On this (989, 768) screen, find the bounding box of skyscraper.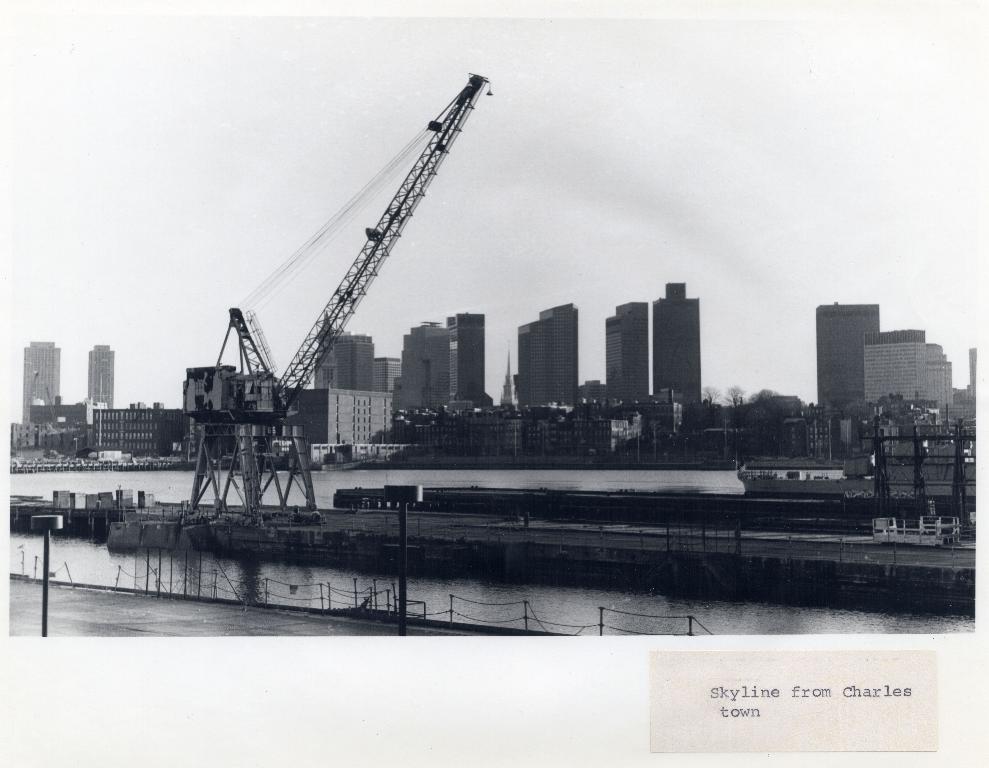
Bounding box: (651,279,700,409).
